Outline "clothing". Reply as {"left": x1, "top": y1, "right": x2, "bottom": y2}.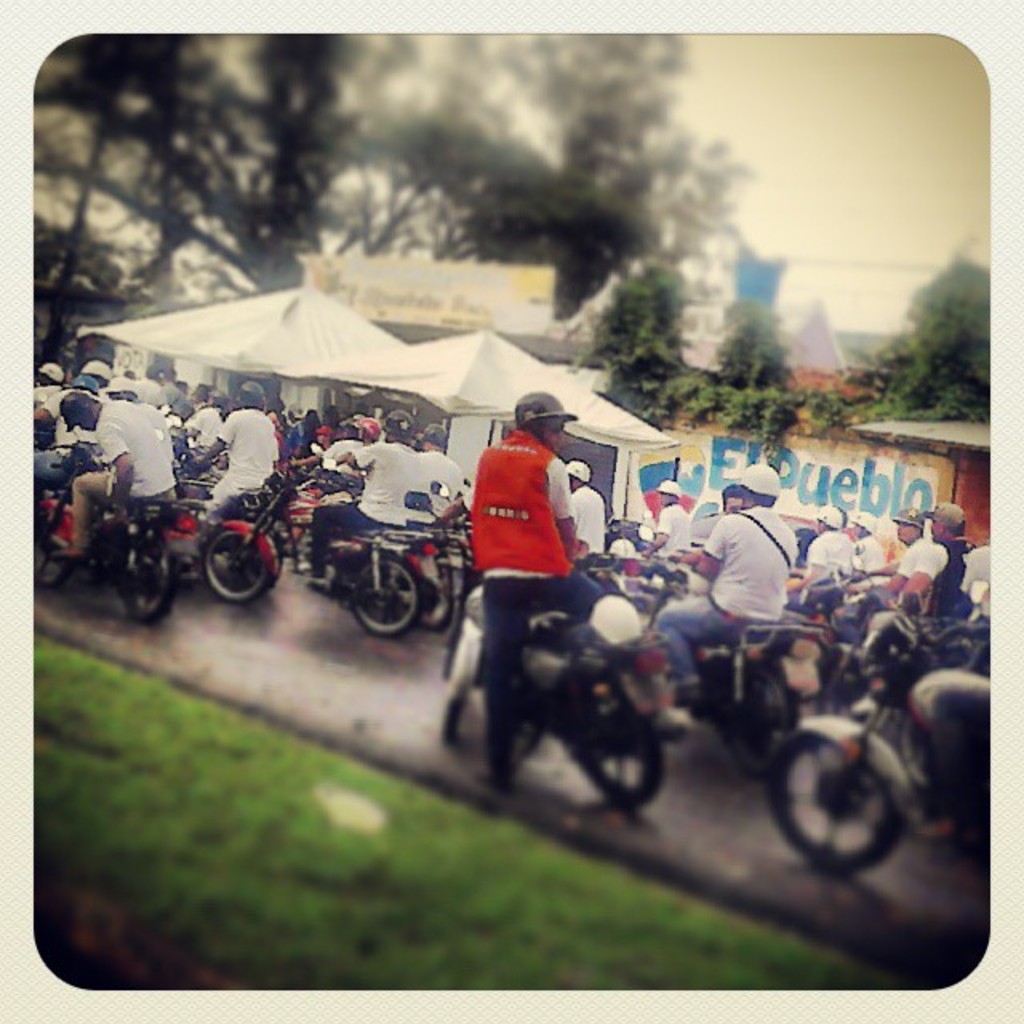
{"left": 691, "top": 514, "right": 790, "bottom": 674}.
